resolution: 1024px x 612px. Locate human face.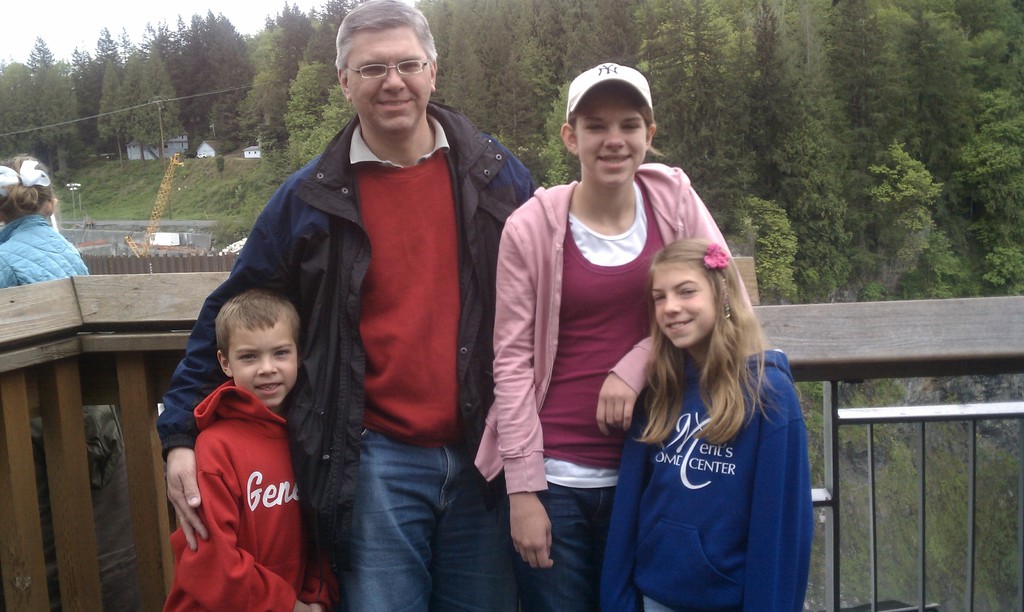
[x1=229, y1=318, x2=296, y2=408].
